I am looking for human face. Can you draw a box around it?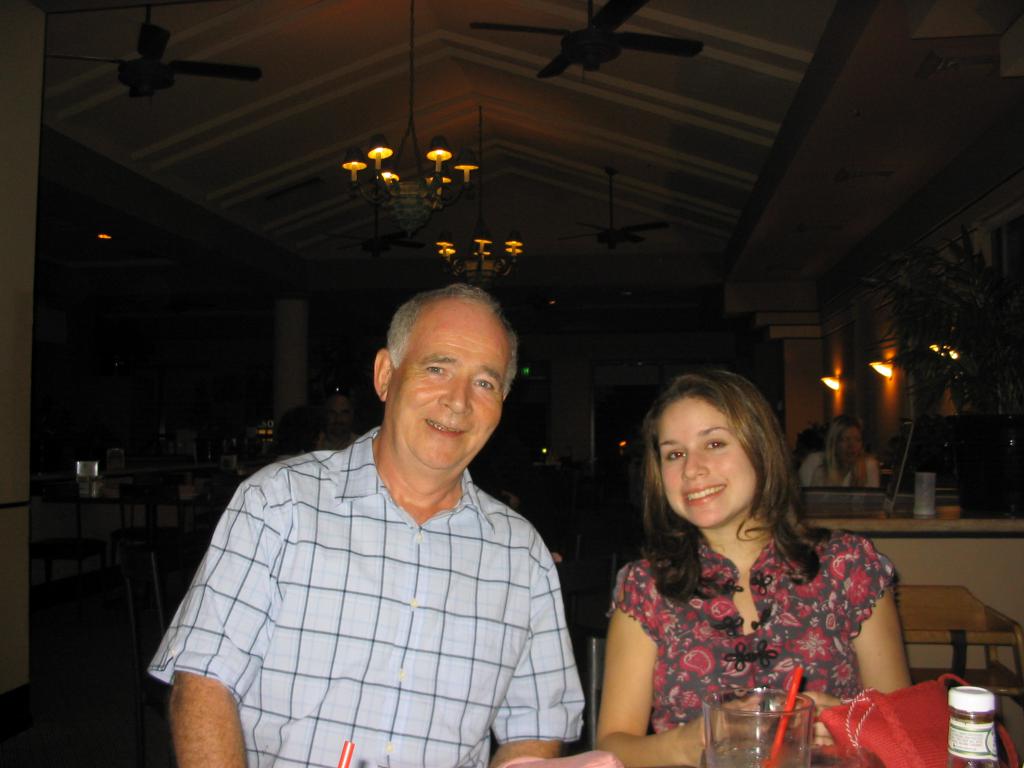
Sure, the bounding box is [x1=838, y1=422, x2=865, y2=467].
